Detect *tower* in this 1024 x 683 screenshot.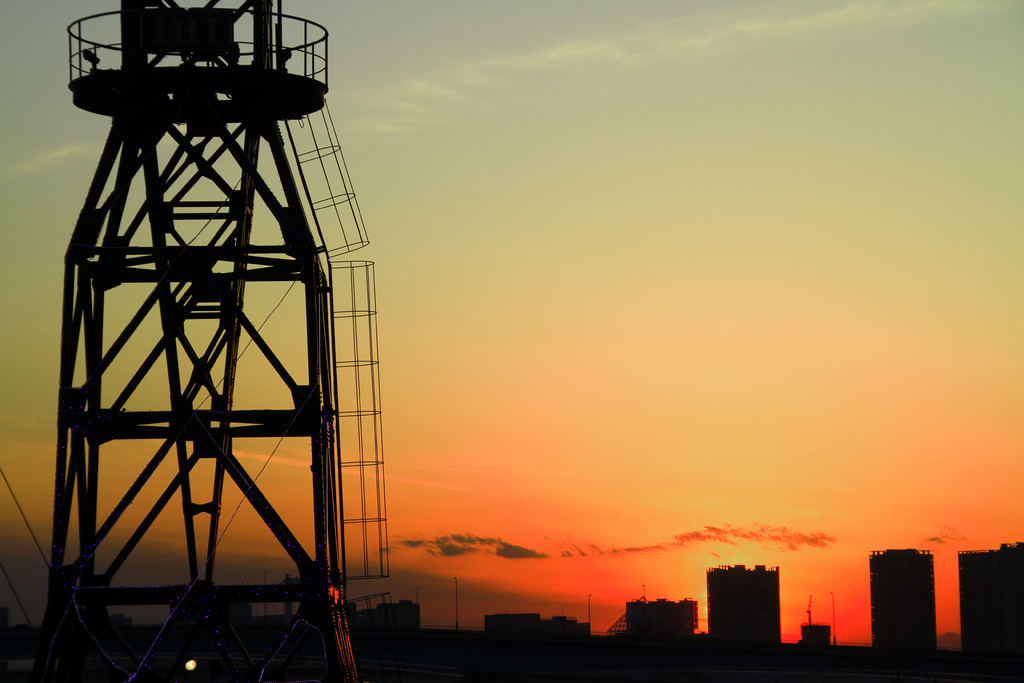
Detection: (3,0,385,652).
